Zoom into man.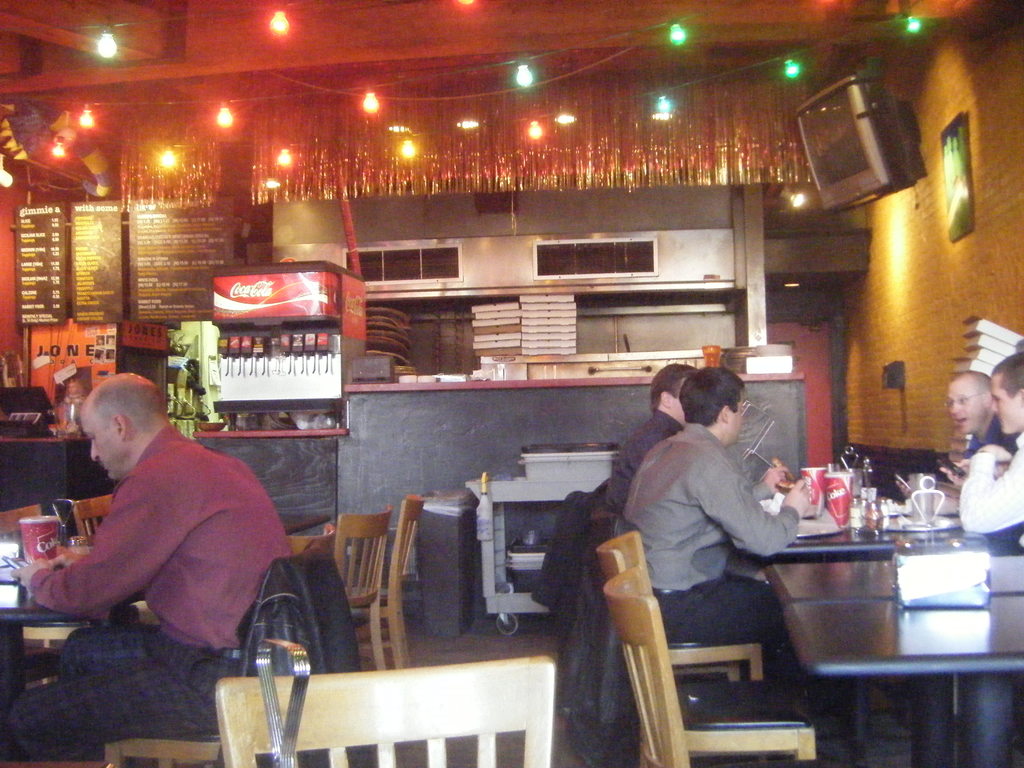
Zoom target: Rect(612, 363, 826, 709).
